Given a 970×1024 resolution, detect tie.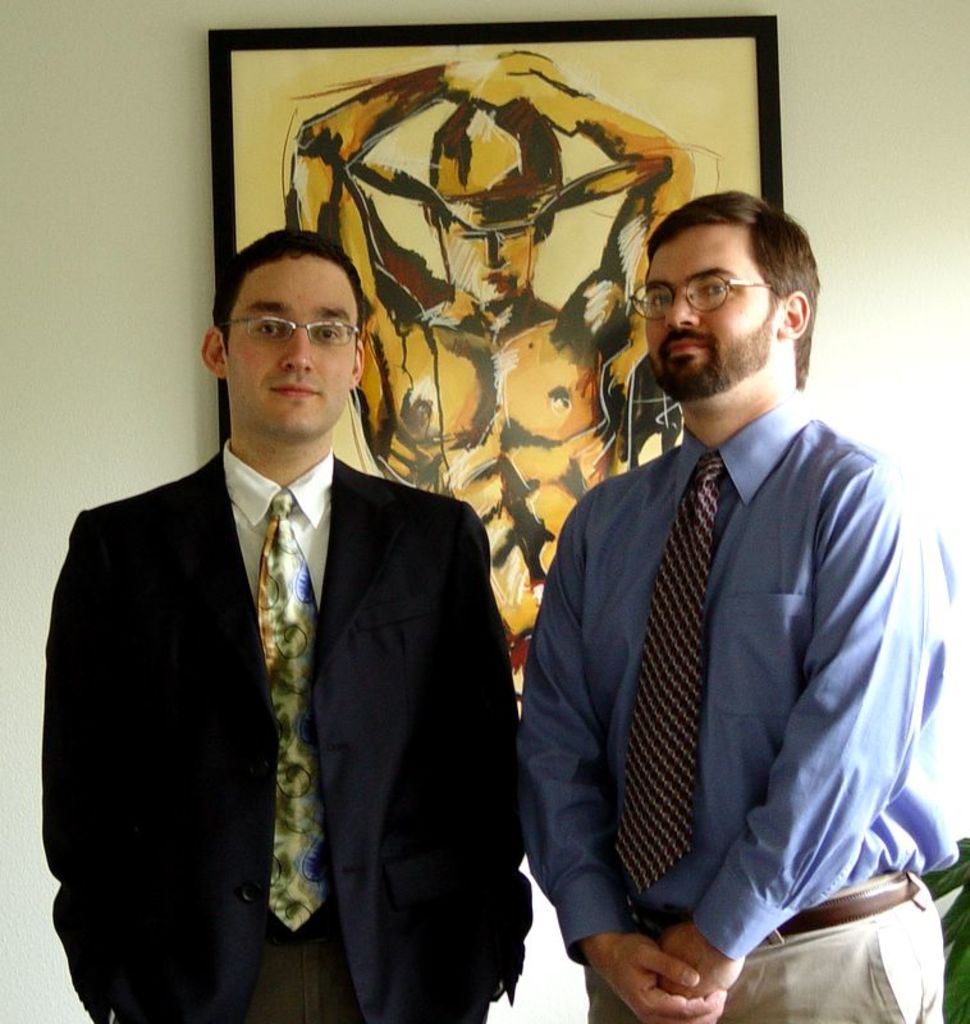
{"left": 621, "top": 451, "right": 723, "bottom": 906}.
